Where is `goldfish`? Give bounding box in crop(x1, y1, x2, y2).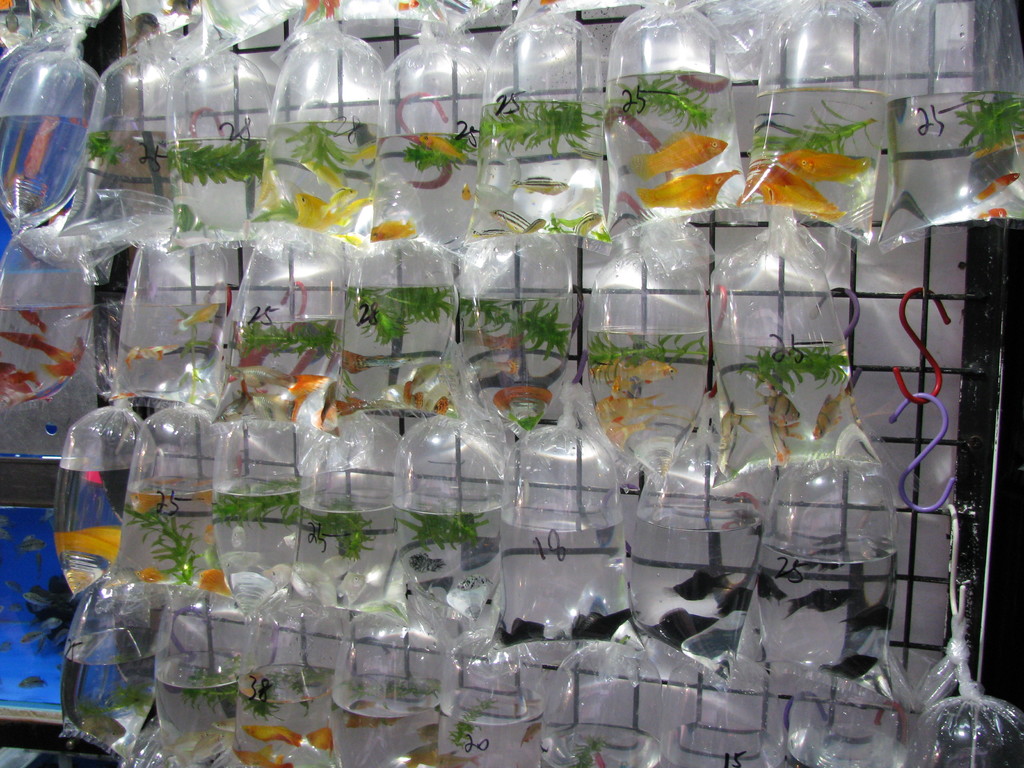
crop(975, 209, 1008, 218).
